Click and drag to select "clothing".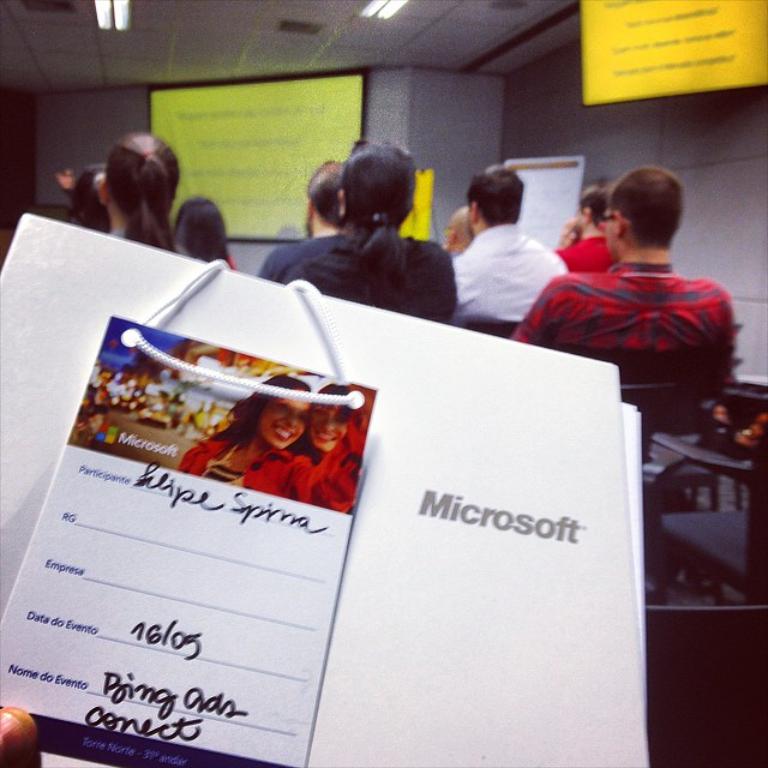
Selection: bbox=(557, 235, 622, 275).
